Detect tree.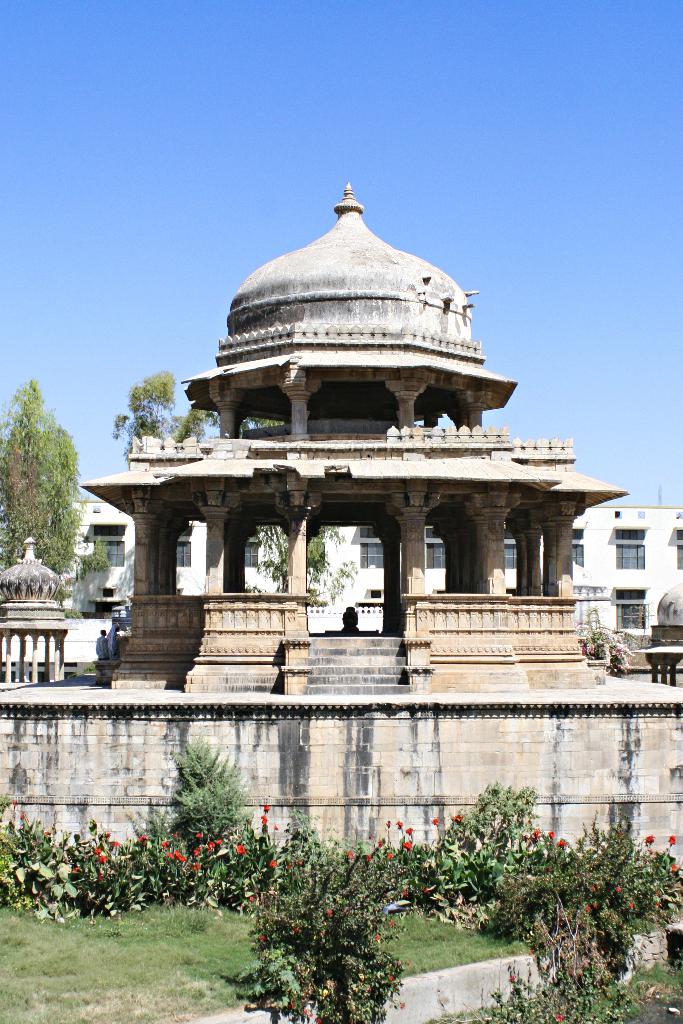
Detected at rect(1, 367, 83, 594).
